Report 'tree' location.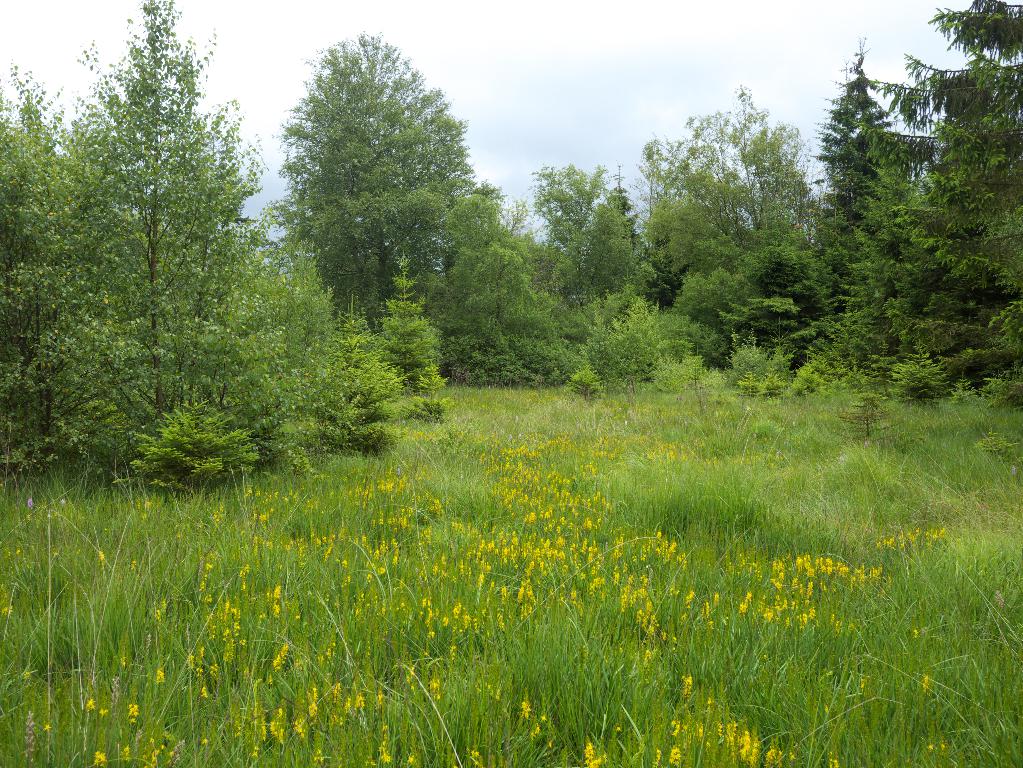
Report: l=0, t=54, r=98, b=479.
